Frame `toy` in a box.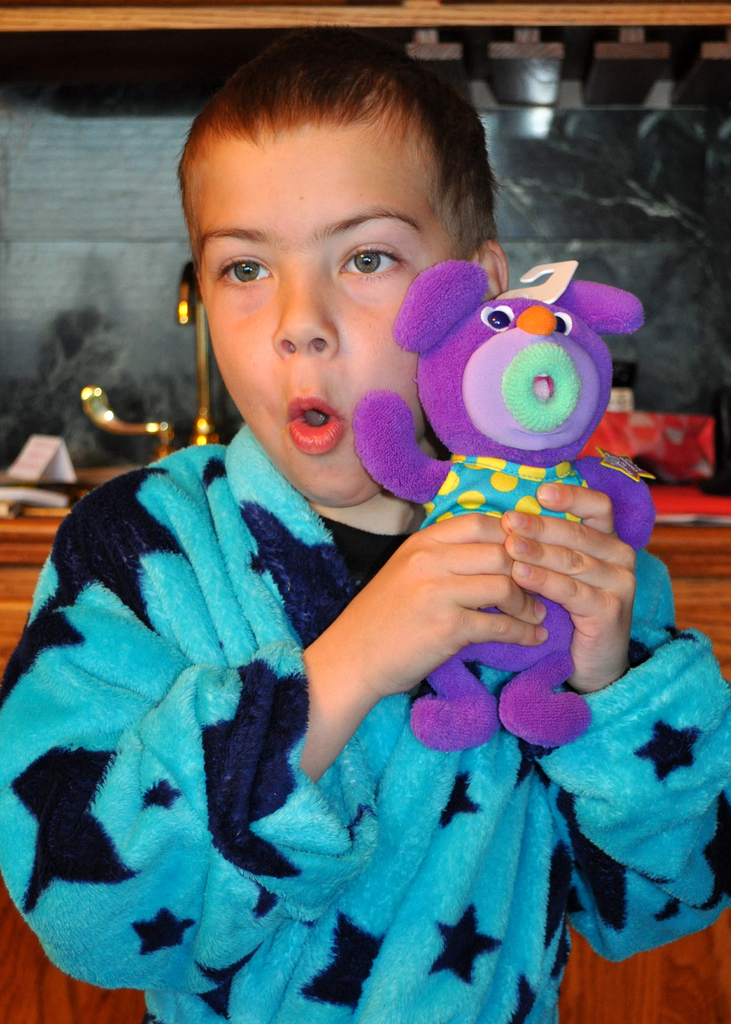
369, 254, 672, 669.
